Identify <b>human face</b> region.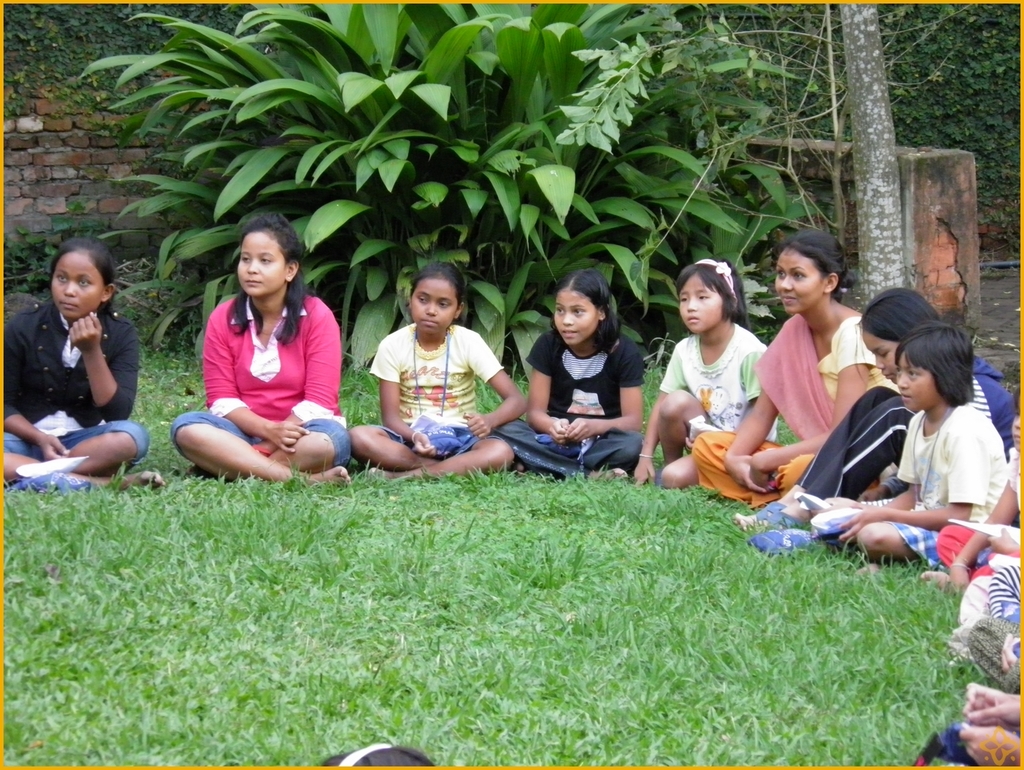
Region: 235, 227, 284, 297.
